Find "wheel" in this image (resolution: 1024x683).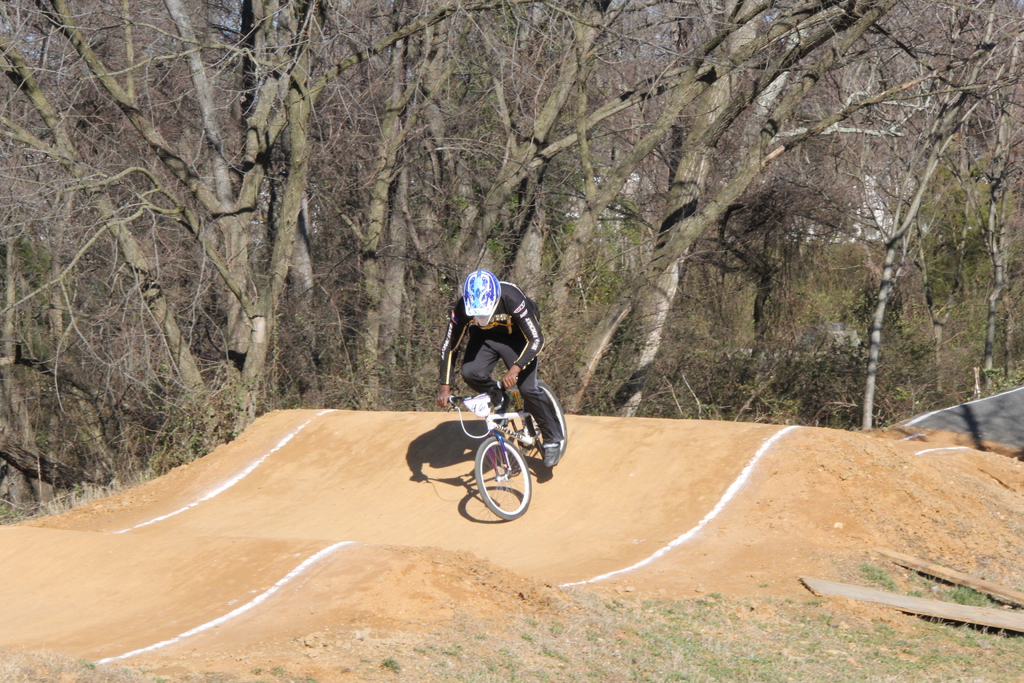
{"left": 466, "top": 452, "right": 531, "bottom": 527}.
